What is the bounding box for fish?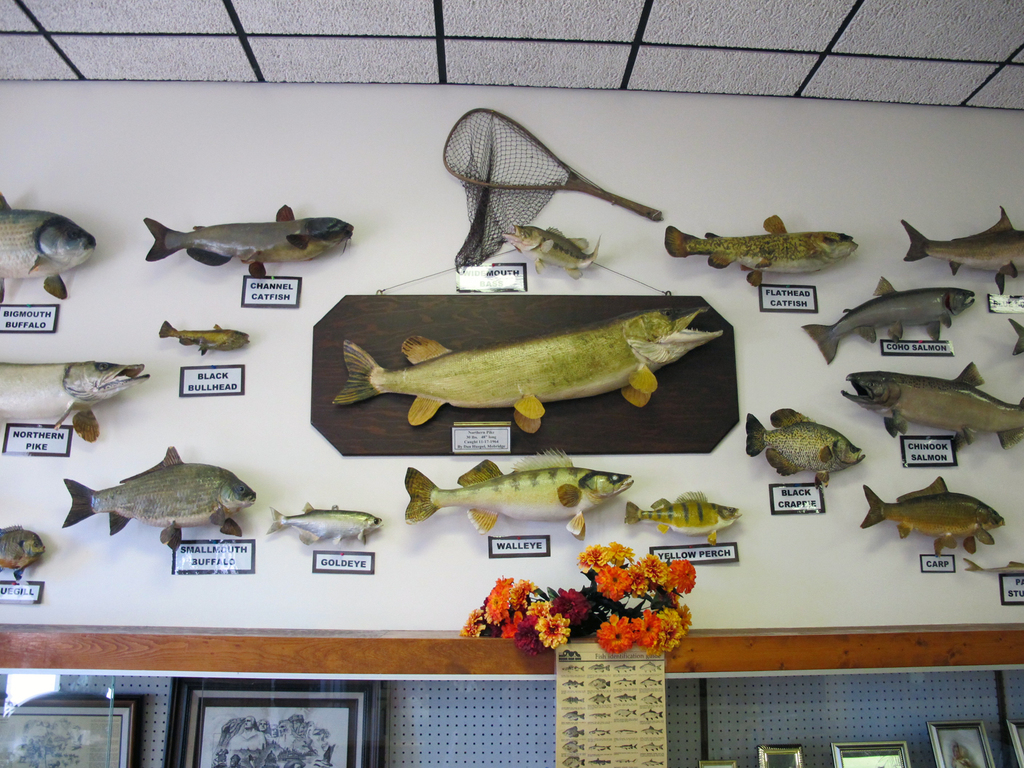
{"x1": 156, "y1": 319, "x2": 250, "y2": 356}.
